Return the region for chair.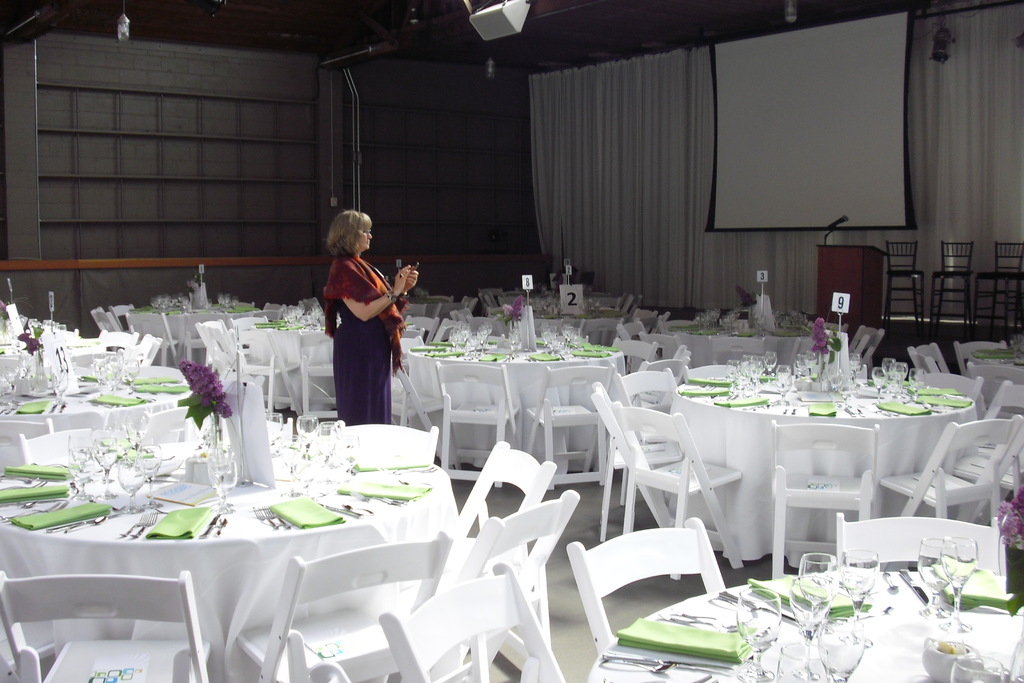
404:316:442:342.
